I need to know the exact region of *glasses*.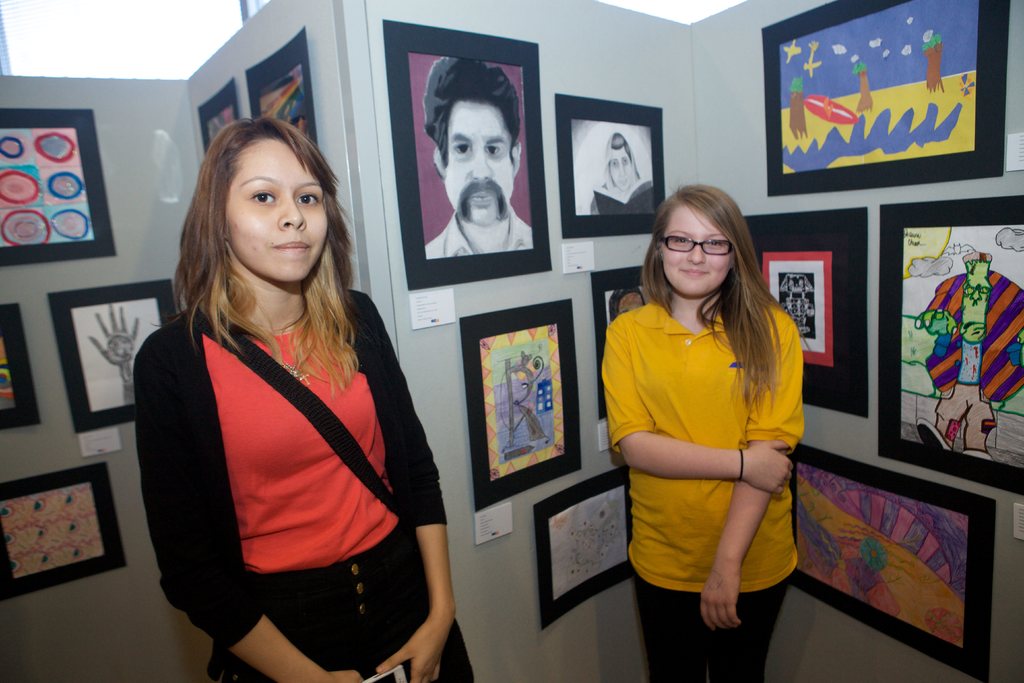
Region: BBox(657, 231, 739, 265).
